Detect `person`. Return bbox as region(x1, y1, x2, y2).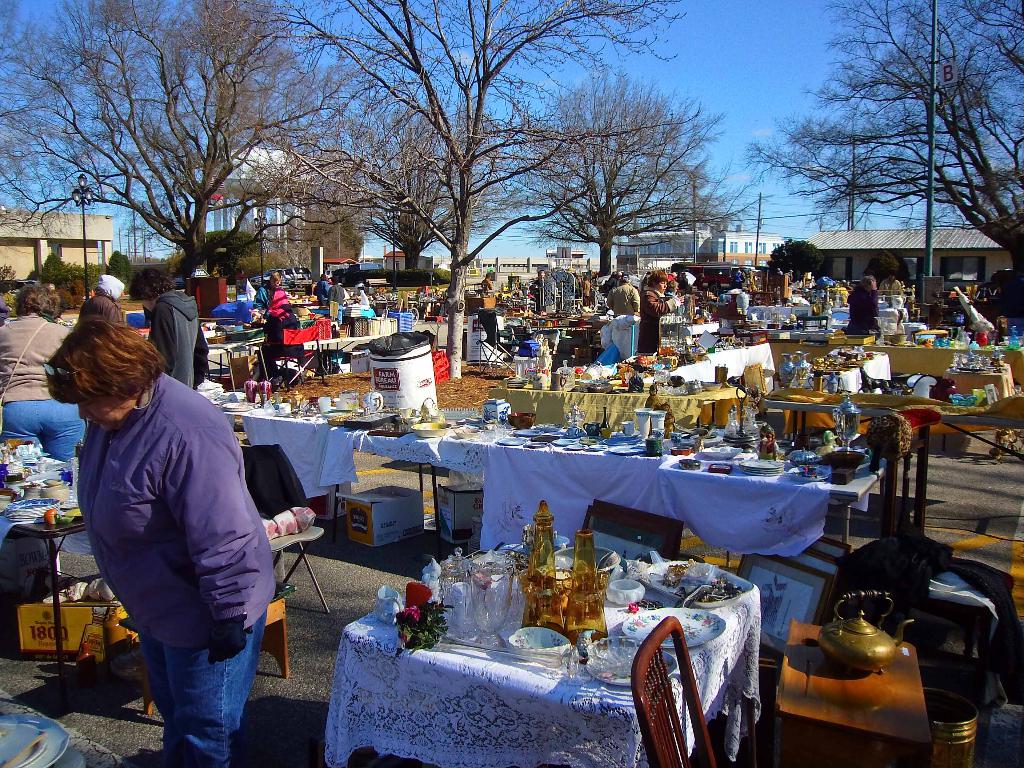
region(815, 275, 837, 306).
